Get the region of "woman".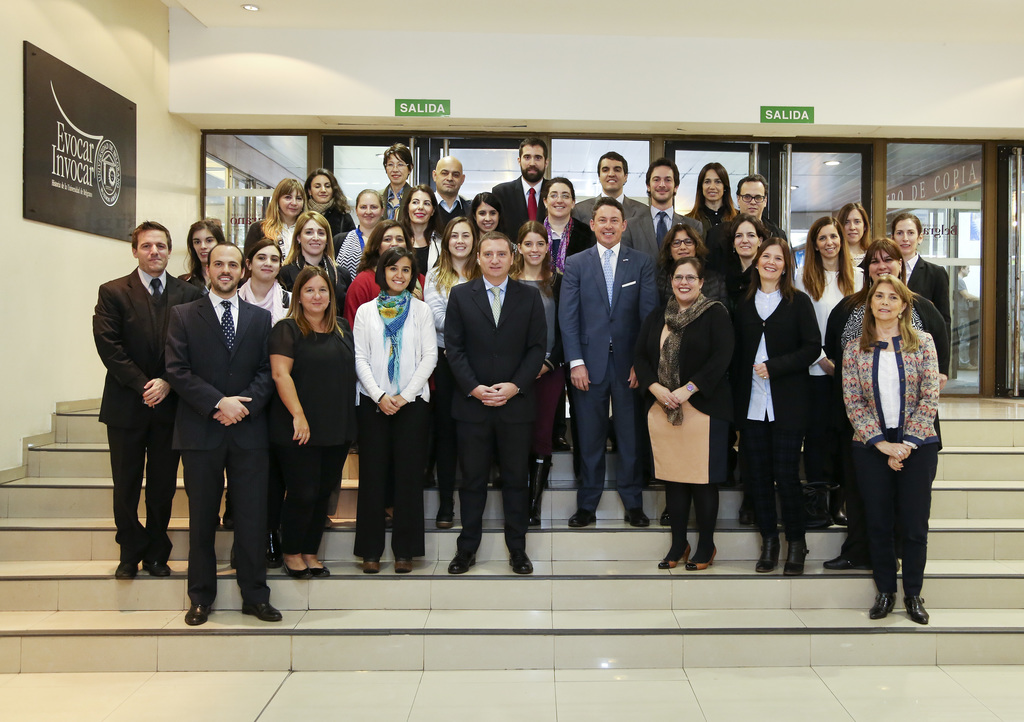
[x1=793, y1=216, x2=863, y2=522].
